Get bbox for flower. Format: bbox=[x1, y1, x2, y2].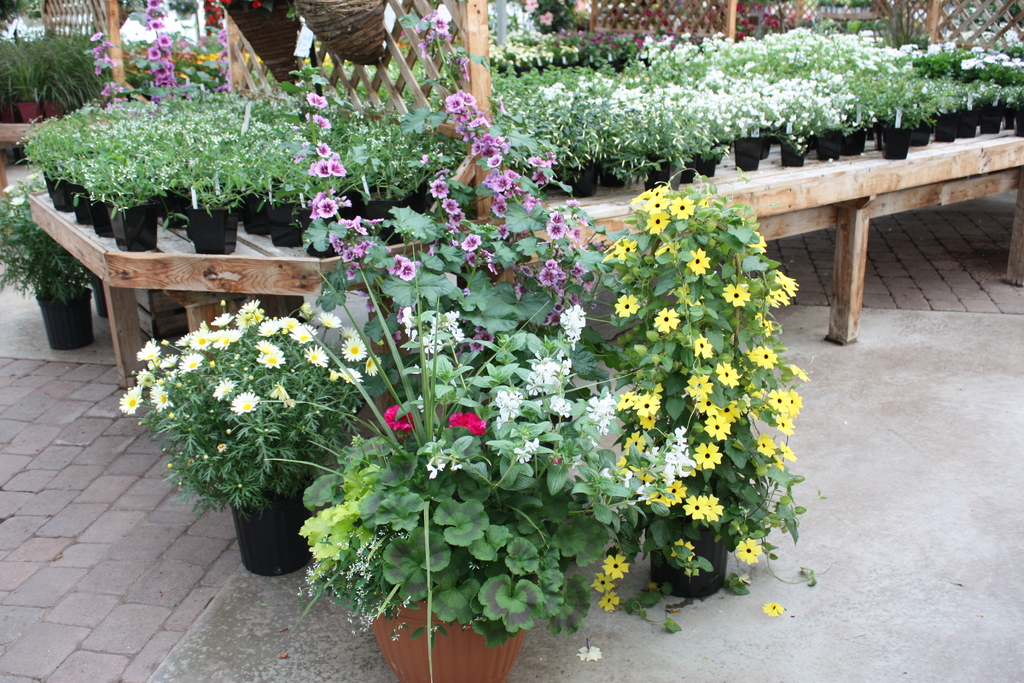
bbox=[314, 201, 340, 217].
